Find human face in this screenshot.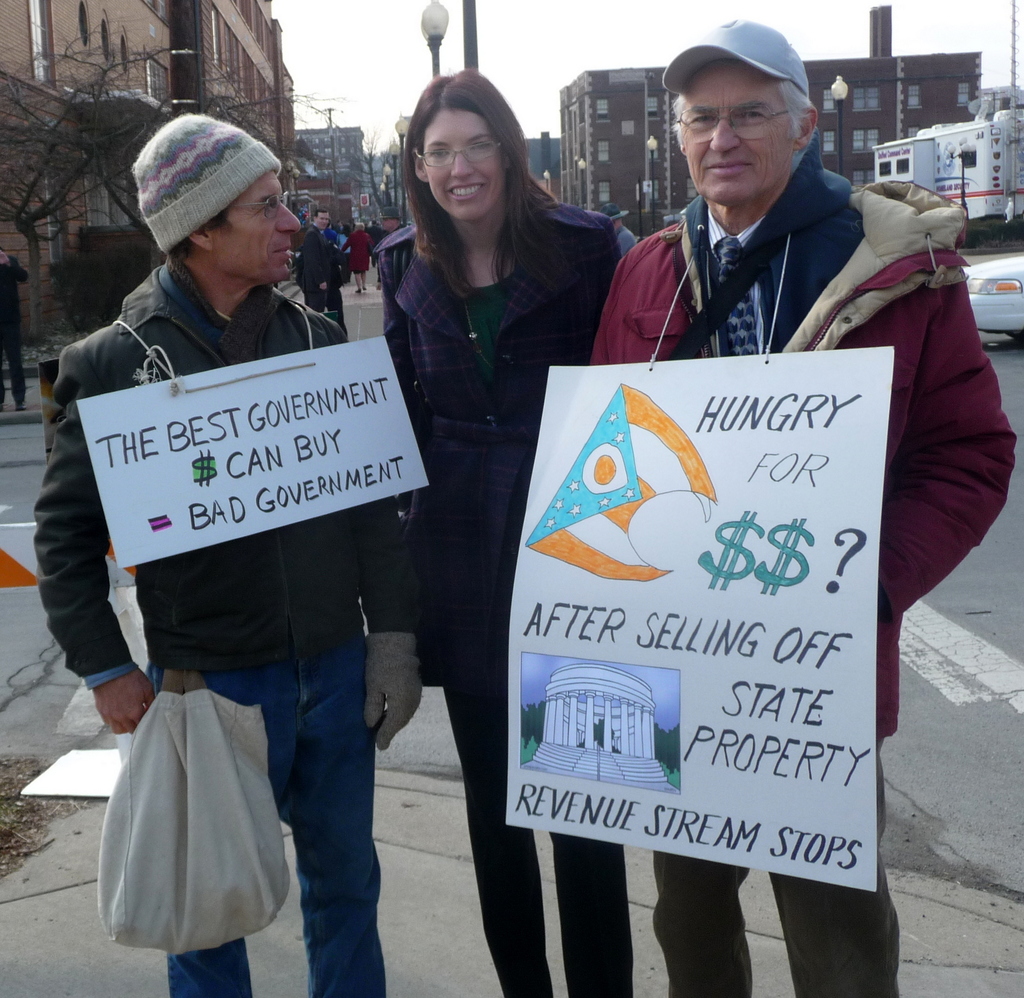
The bounding box for human face is [x1=677, y1=53, x2=798, y2=198].
